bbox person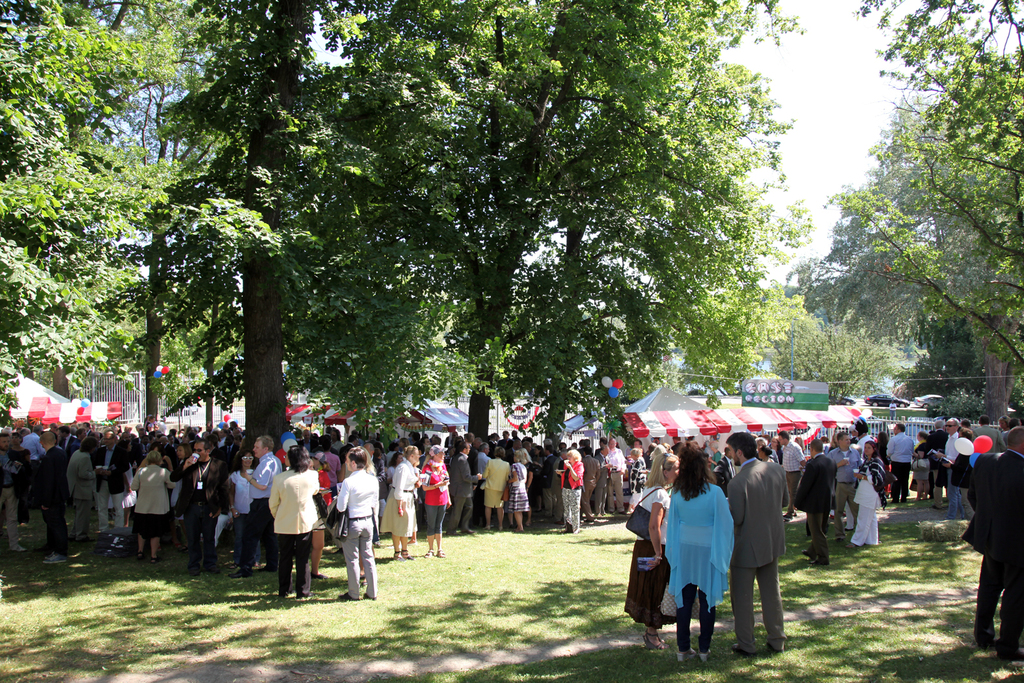
select_region(943, 429, 973, 519)
